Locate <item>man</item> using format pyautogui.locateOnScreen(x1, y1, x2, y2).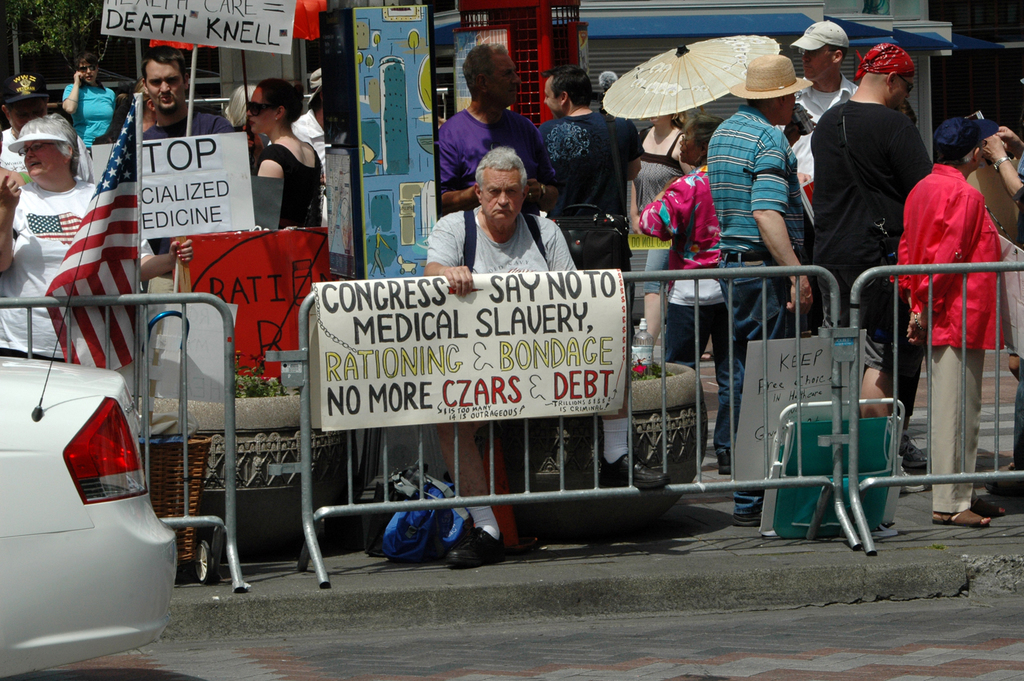
pyautogui.locateOnScreen(890, 84, 1007, 536).
